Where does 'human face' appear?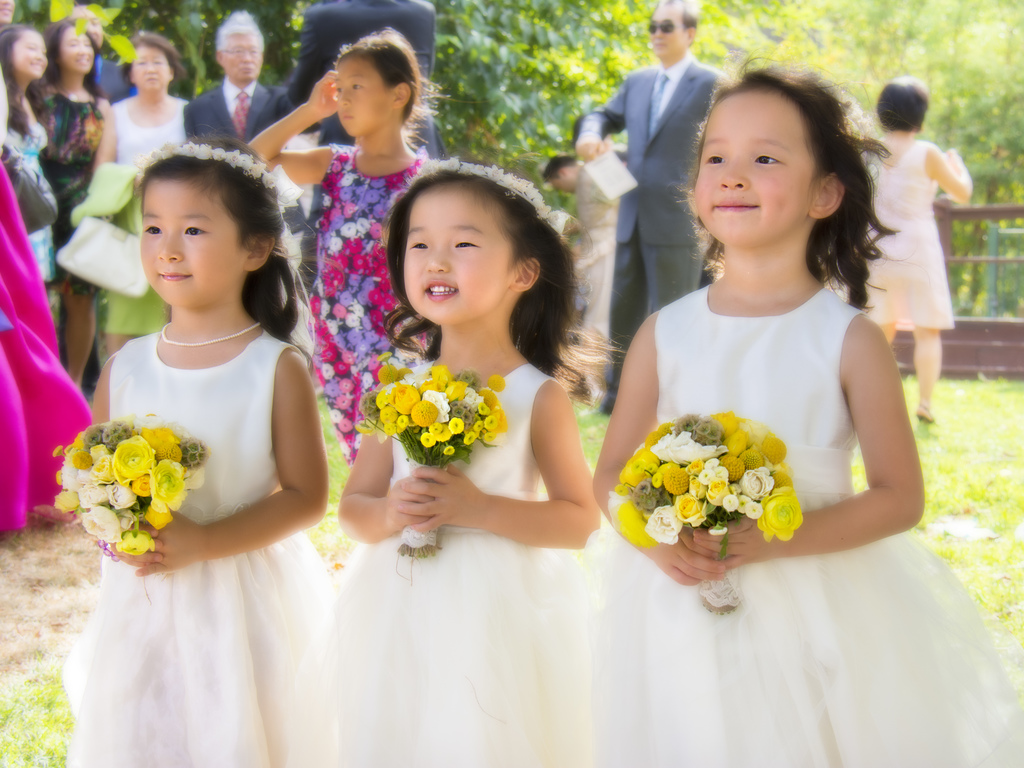
Appears at <region>136, 182, 247, 301</region>.
